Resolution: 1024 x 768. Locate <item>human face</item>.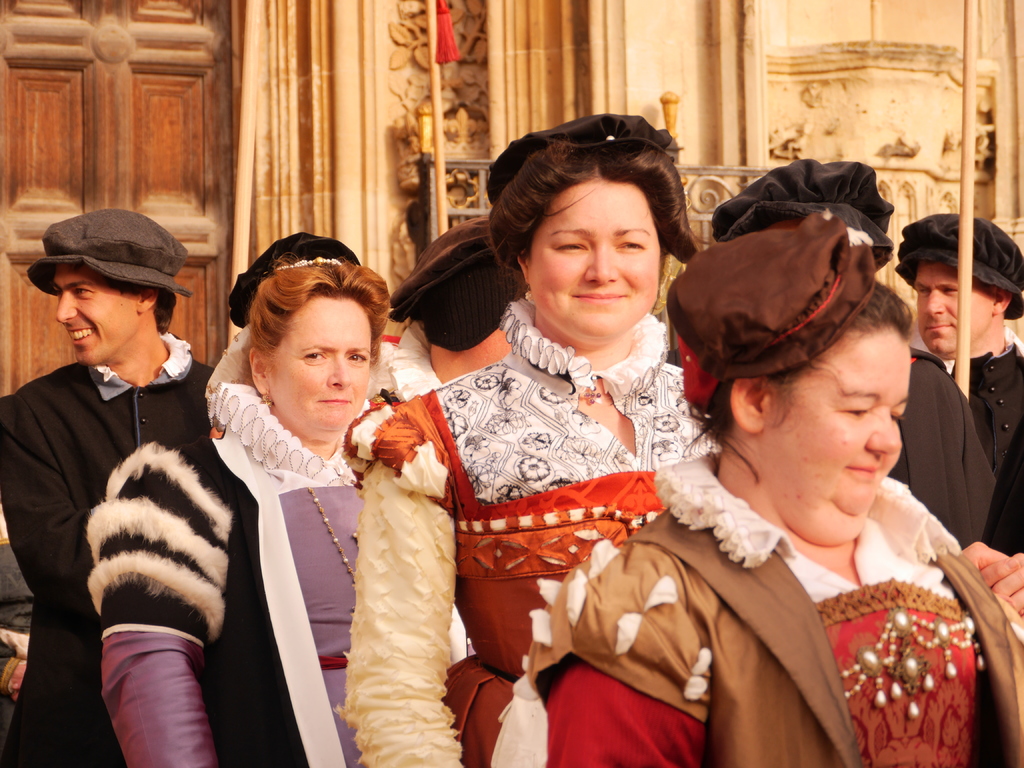
box(54, 260, 142, 368).
